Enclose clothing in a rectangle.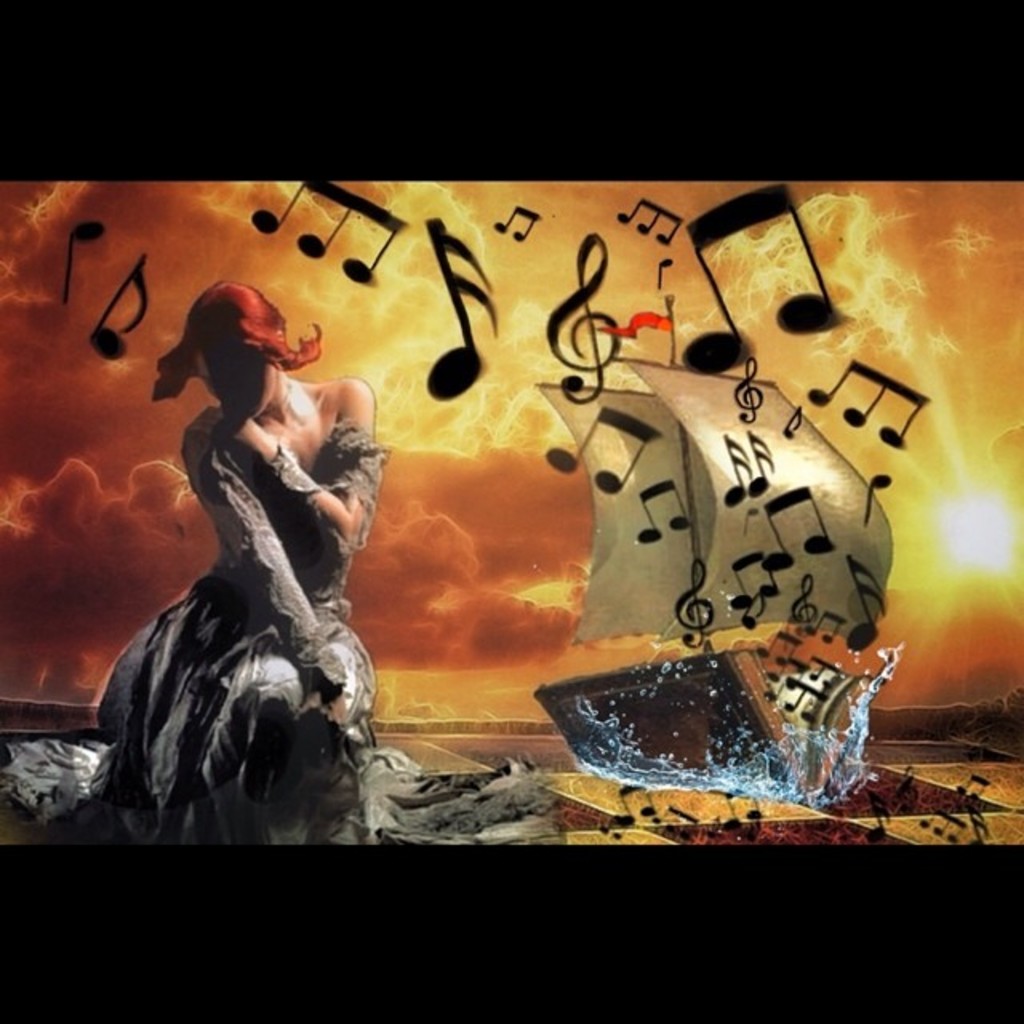
box(0, 397, 560, 870).
